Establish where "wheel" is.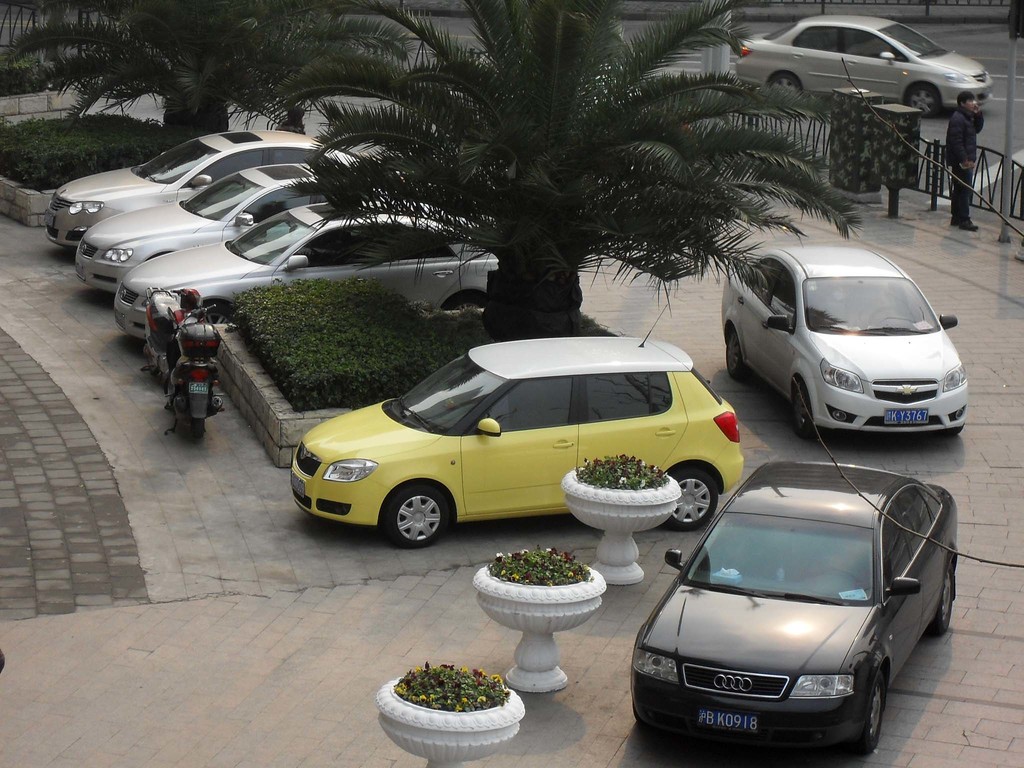
Established at x1=442, y1=289, x2=484, y2=312.
